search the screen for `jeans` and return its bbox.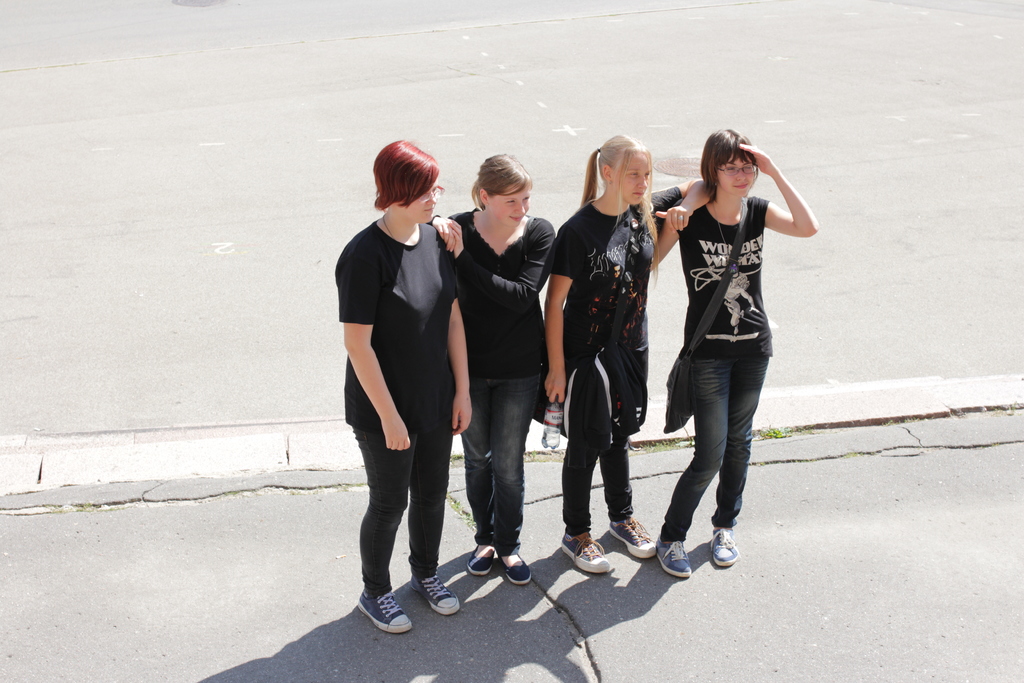
Found: Rect(464, 375, 543, 555).
